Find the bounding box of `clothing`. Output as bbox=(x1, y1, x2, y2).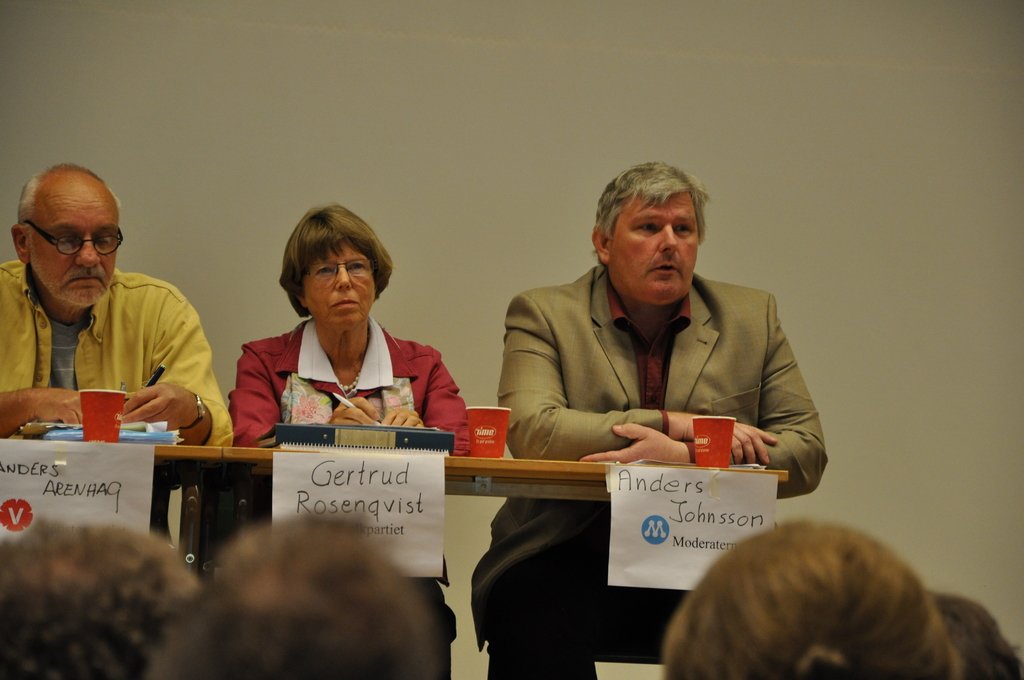
bbox=(0, 271, 236, 453).
